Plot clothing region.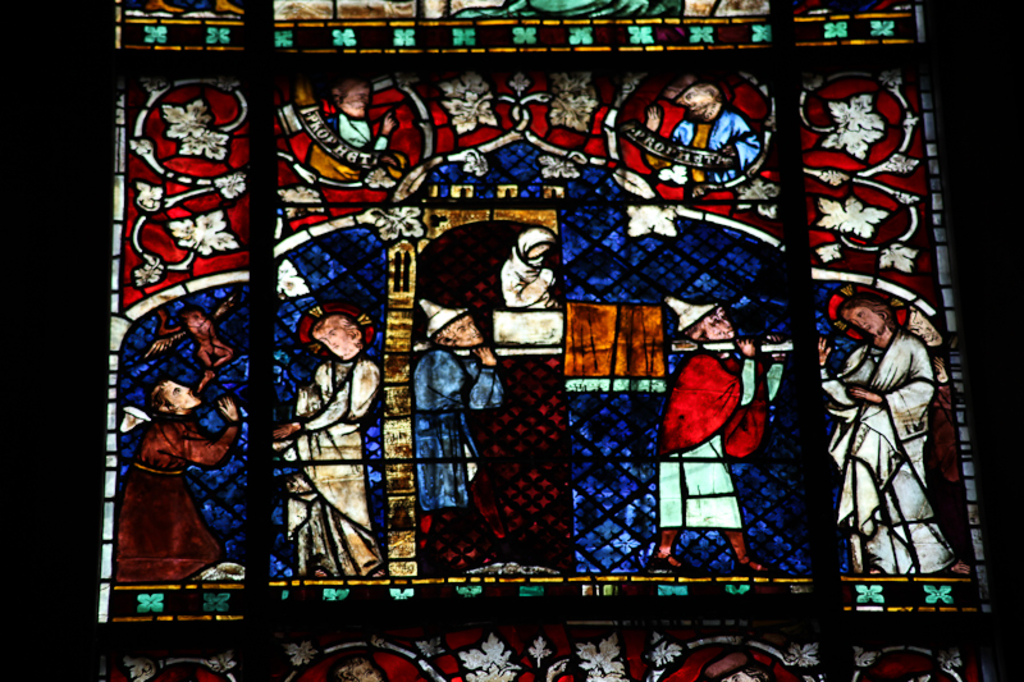
Plotted at bbox=(274, 360, 374, 575).
